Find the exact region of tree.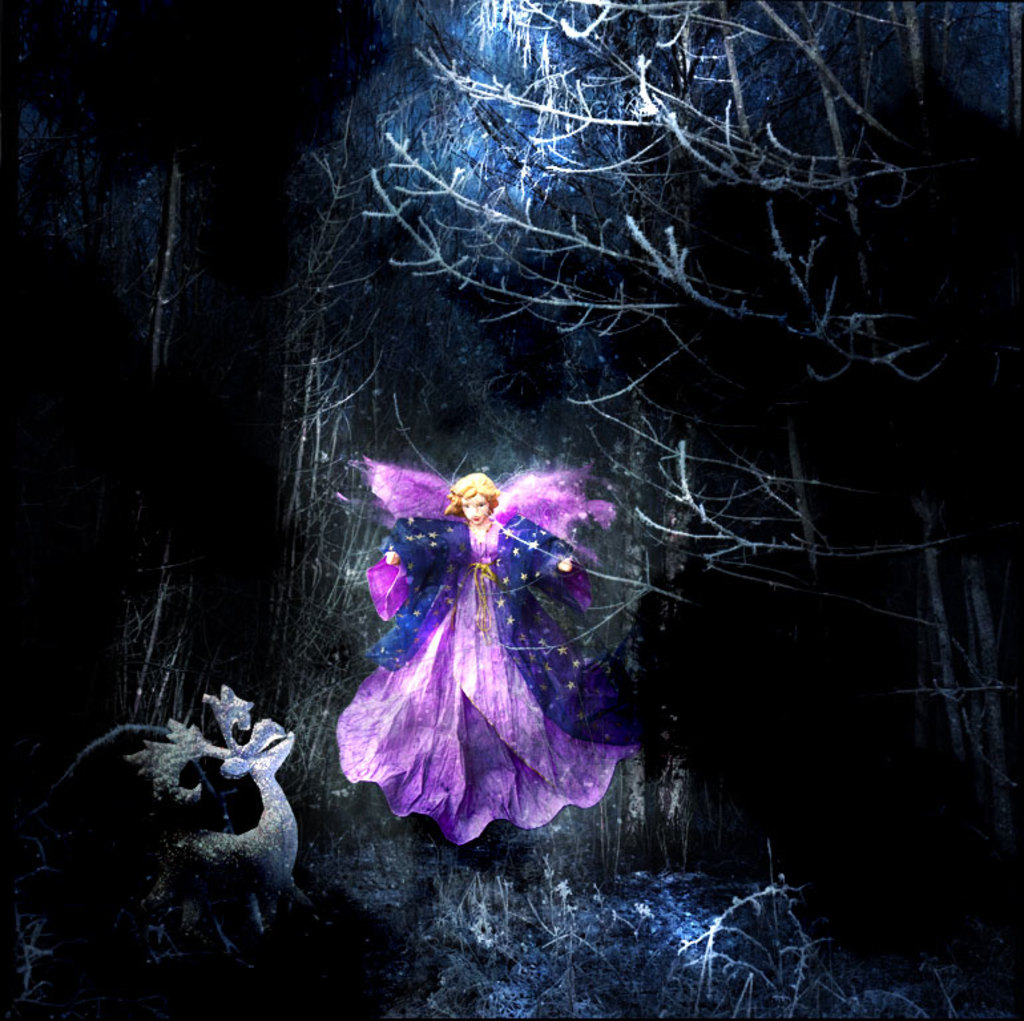
Exact region: pyautogui.locateOnScreen(348, 0, 1023, 790).
